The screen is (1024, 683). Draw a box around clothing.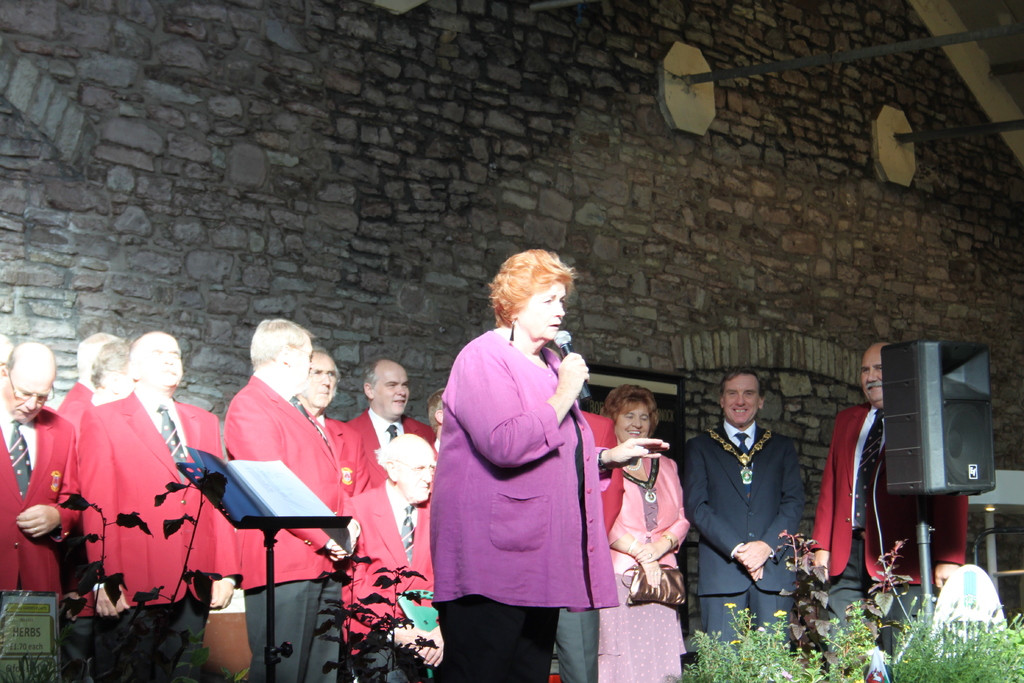
crop(815, 398, 963, 678).
